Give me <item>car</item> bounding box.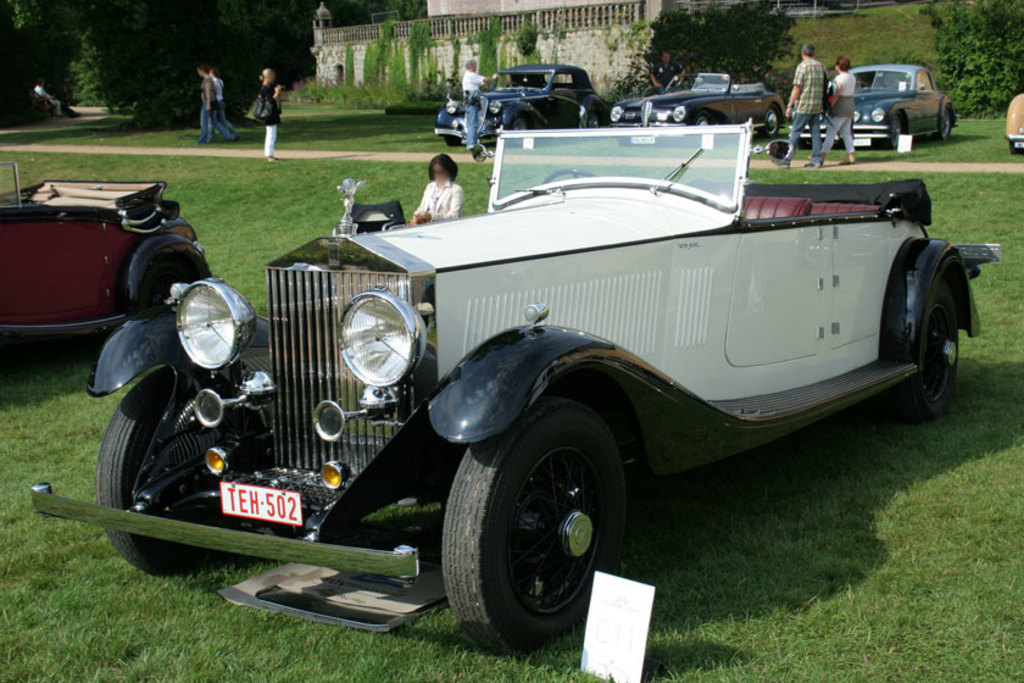
<bbox>429, 60, 616, 150</bbox>.
